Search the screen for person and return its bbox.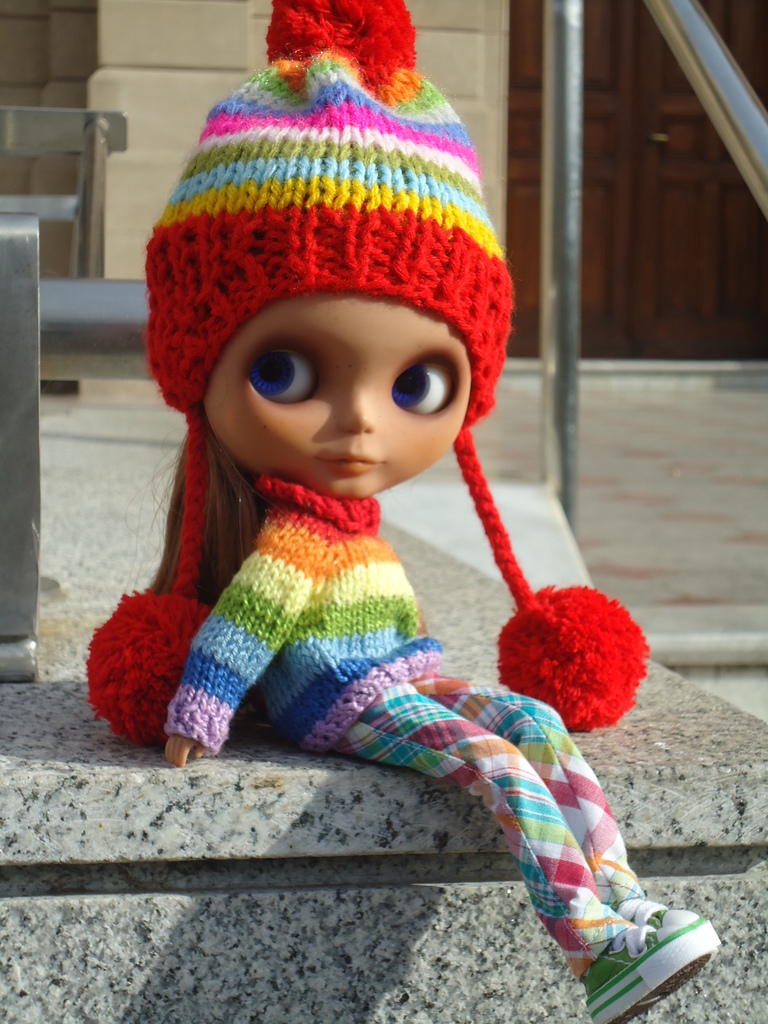
Found: pyautogui.locateOnScreen(127, 0, 730, 1023).
